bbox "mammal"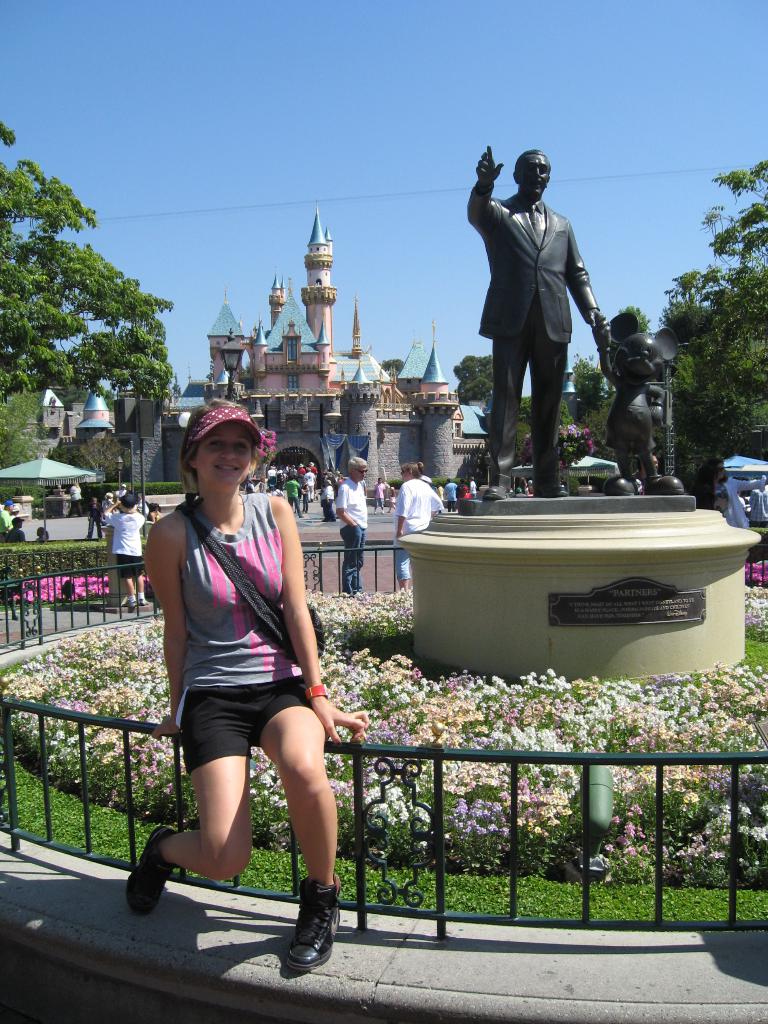
left=464, top=144, right=612, bottom=497
